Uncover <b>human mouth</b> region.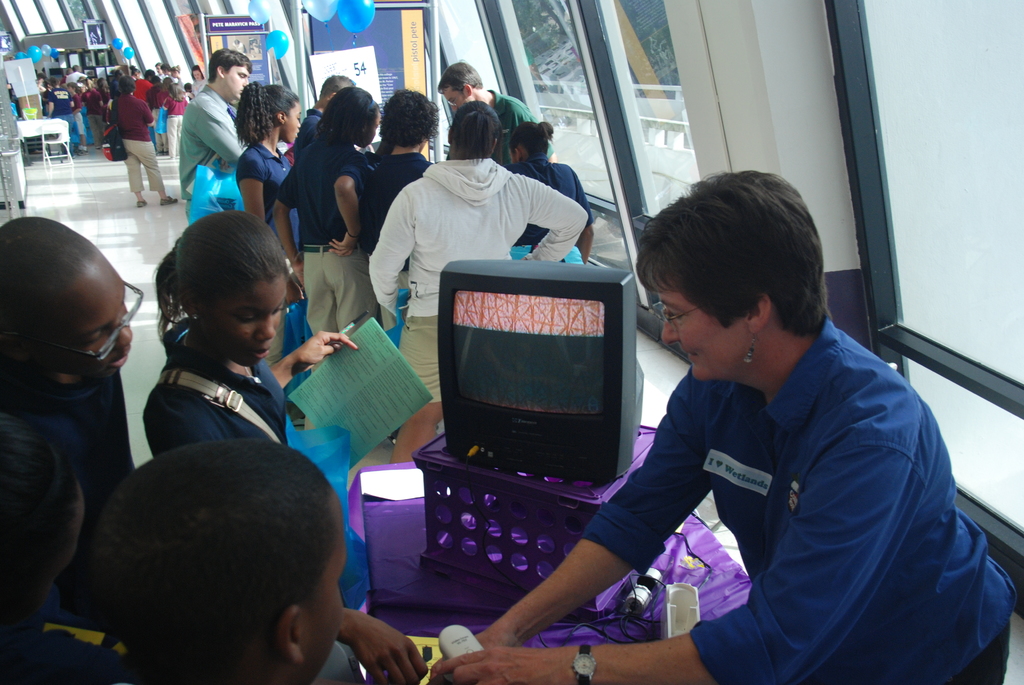
Uncovered: 687 352 697 363.
